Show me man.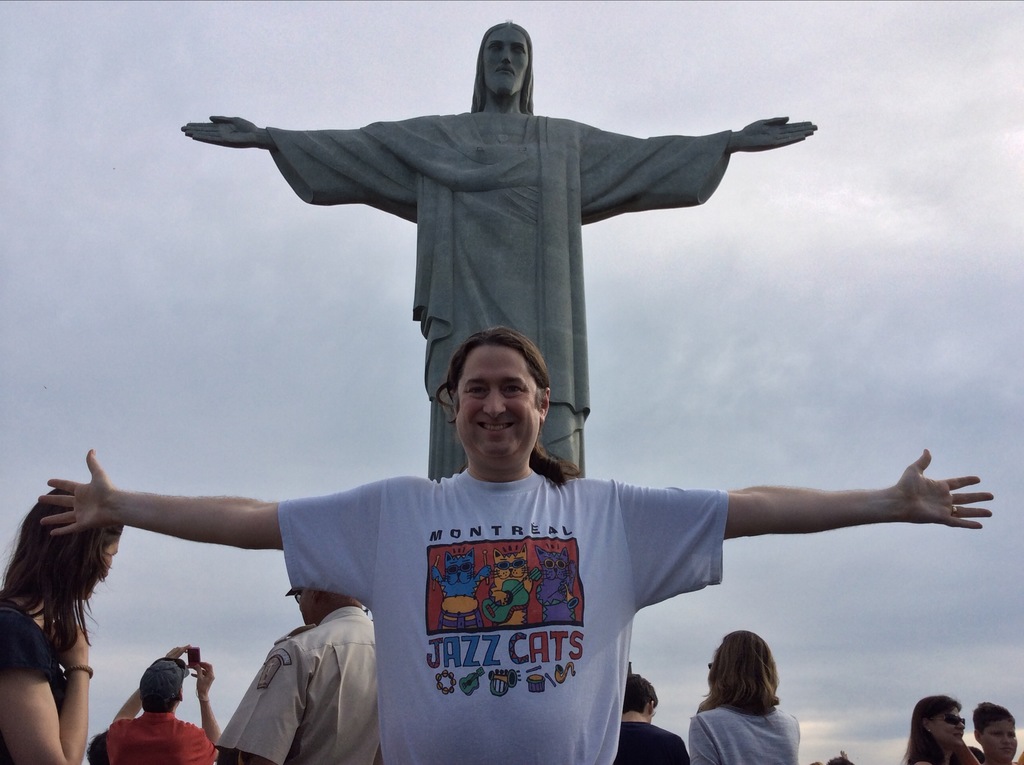
man is here: (x1=106, y1=647, x2=220, y2=764).
